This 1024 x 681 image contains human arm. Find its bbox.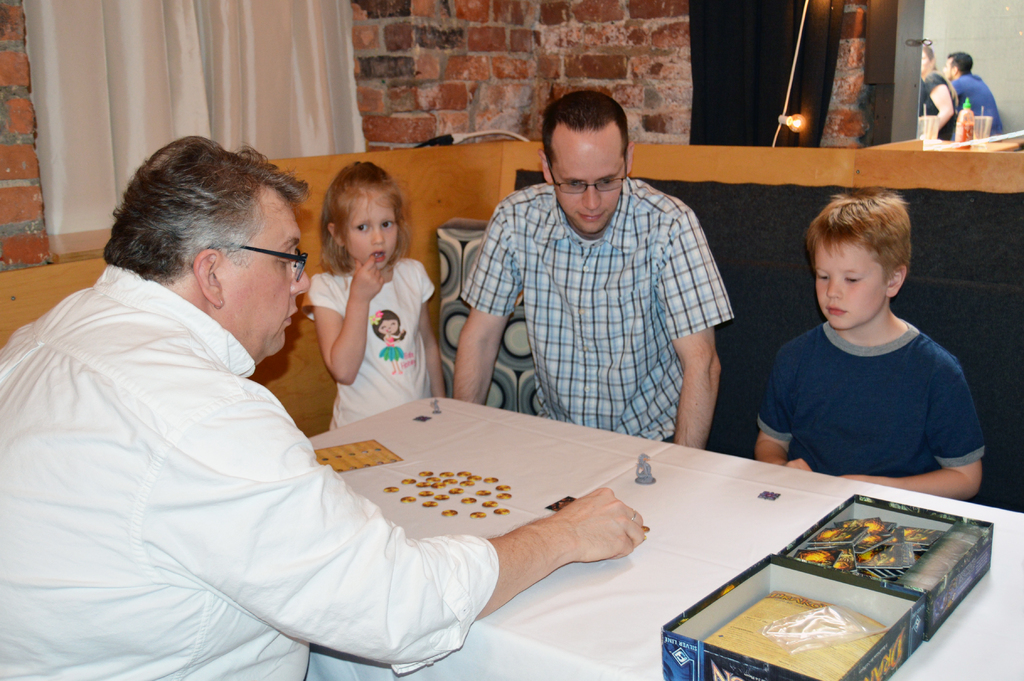
{"x1": 926, "y1": 75, "x2": 959, "y2": 133}.
